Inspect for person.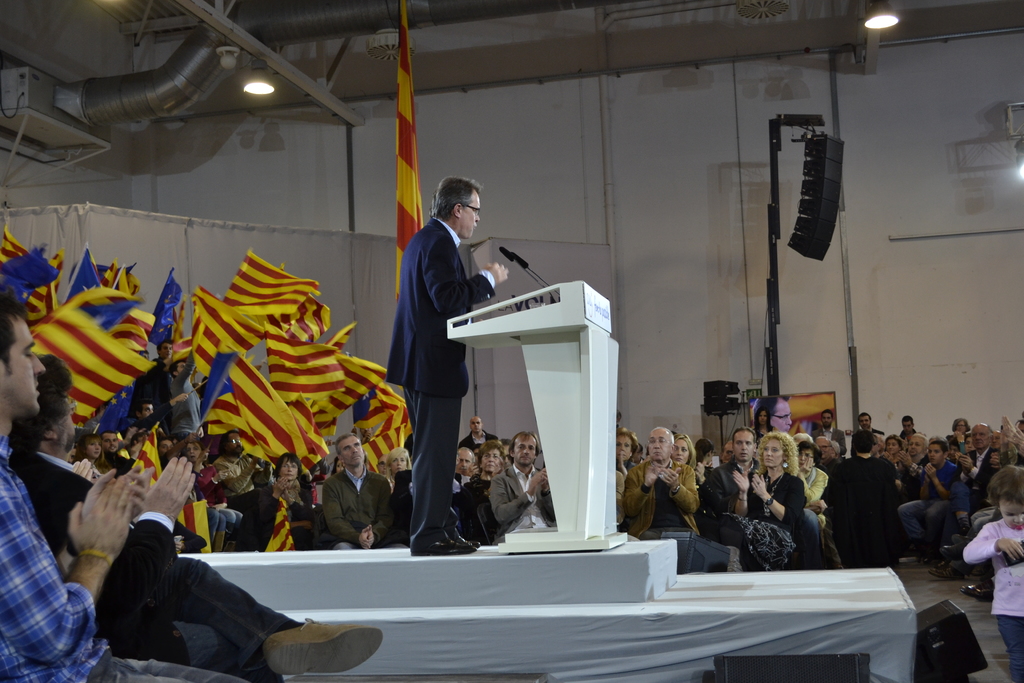
Inspection: <bbox>422, 438, 501, 552</bbox>.
